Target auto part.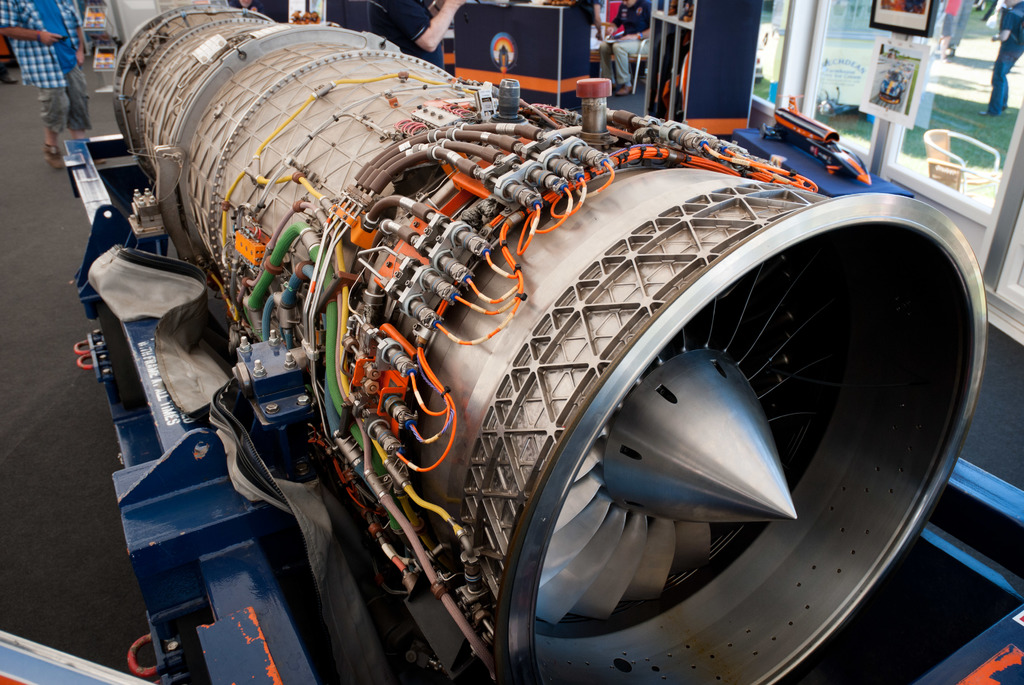
Target region: [x1=127, y1=49, x2=962, y2=650].
